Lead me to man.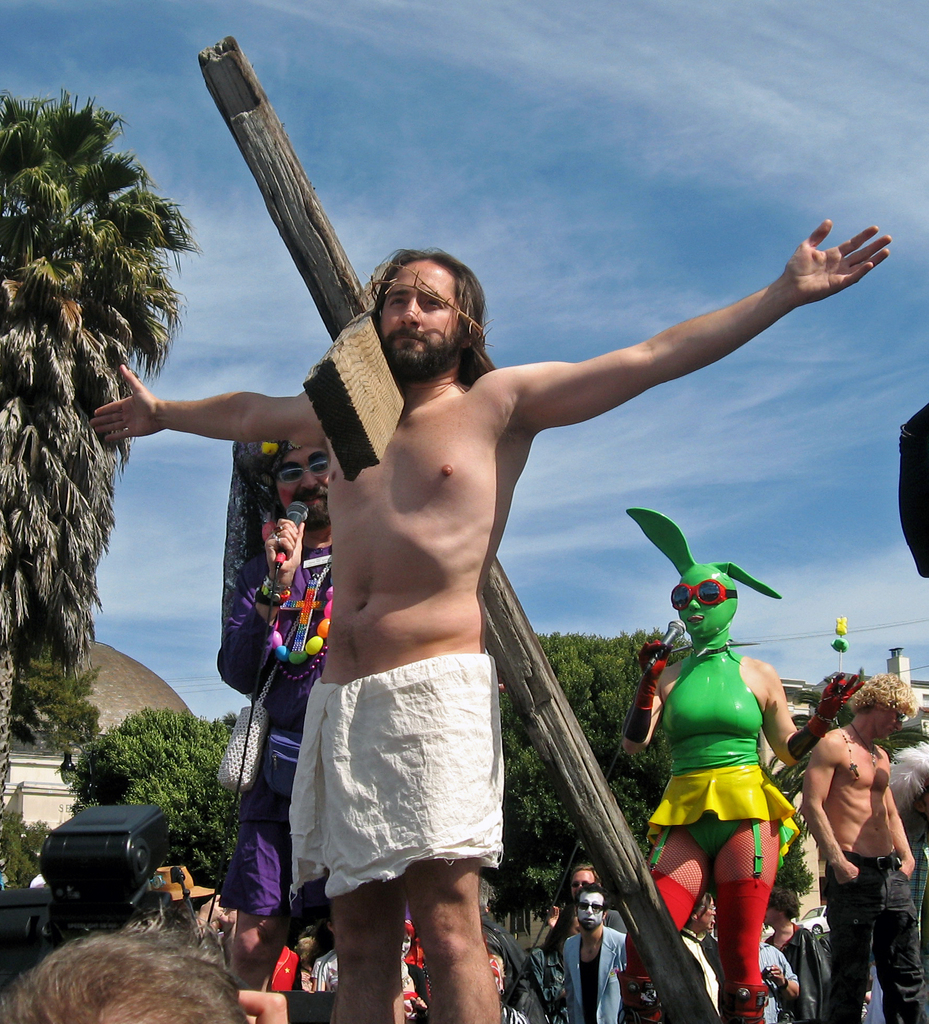
Lead to (x1=551, y1=884, x2=624, y2=1023).
